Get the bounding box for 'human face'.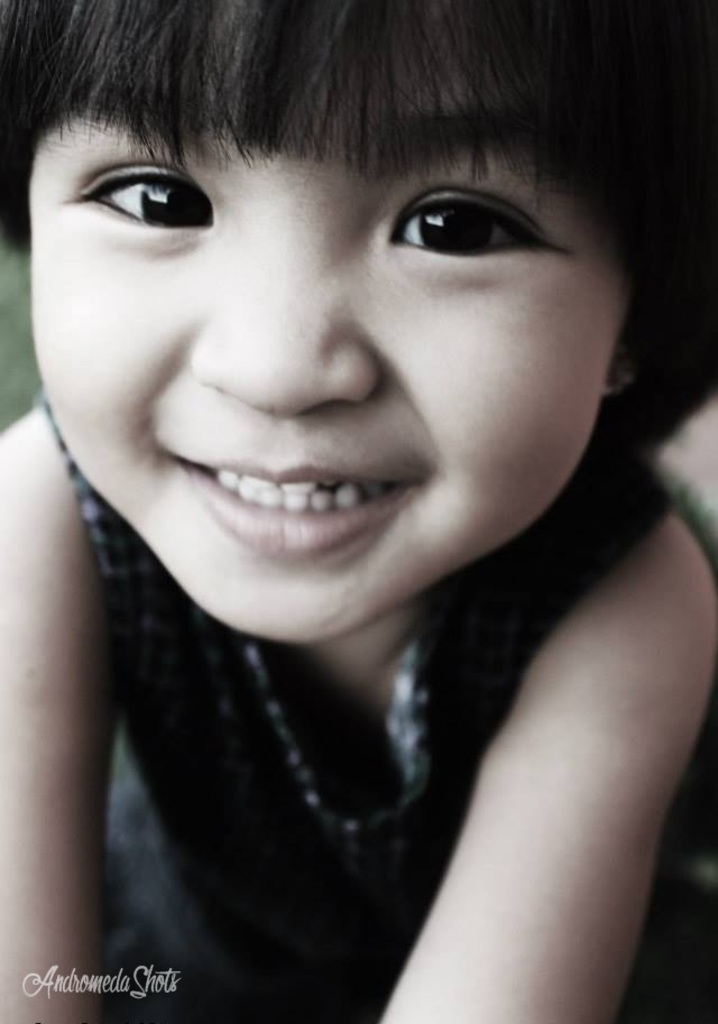
[left=29, top=0, right=638, bottom=642].
